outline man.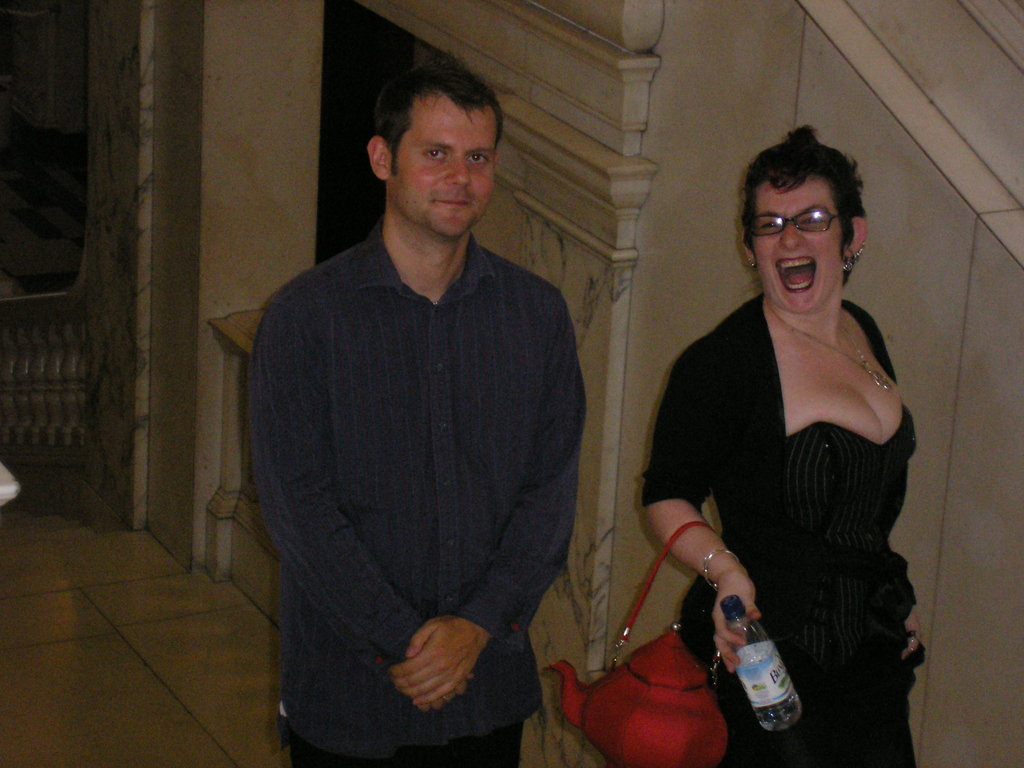
Outline: select_region(240, 61, 580, 767).
